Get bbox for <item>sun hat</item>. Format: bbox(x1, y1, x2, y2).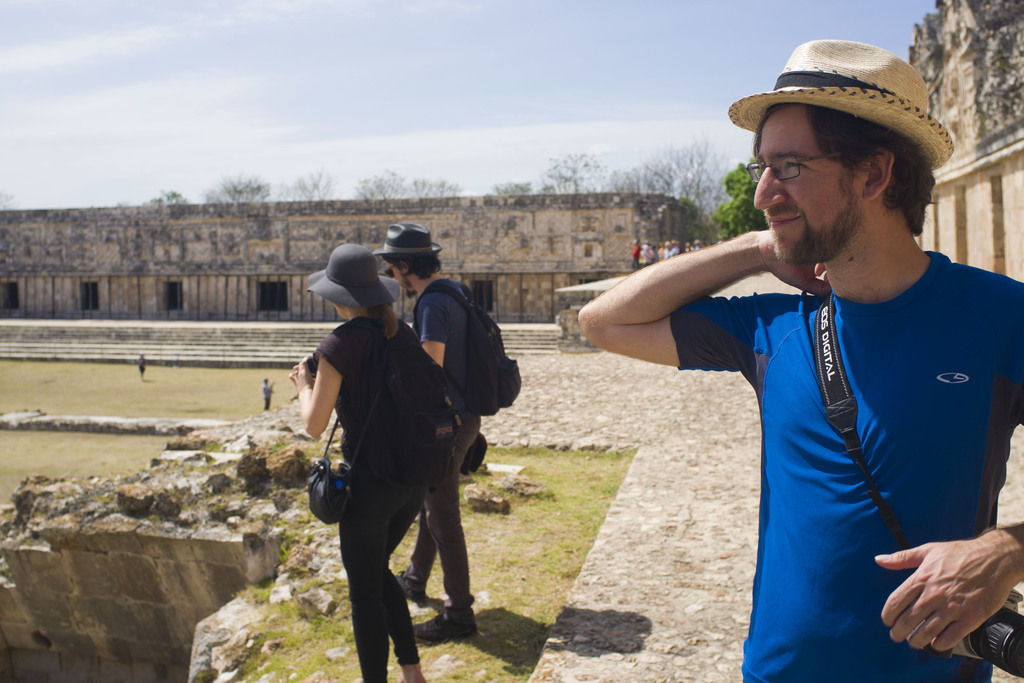
bbox(366, 217, 444, 260).
